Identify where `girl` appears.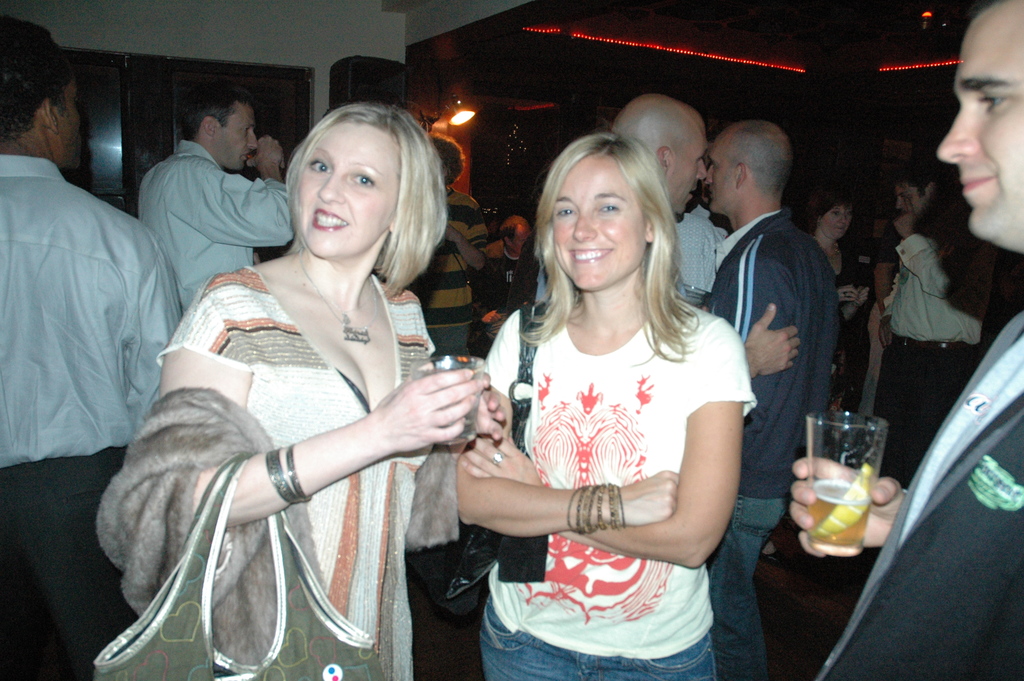
Appears at <region>95, 101, 506, 680</region>.
